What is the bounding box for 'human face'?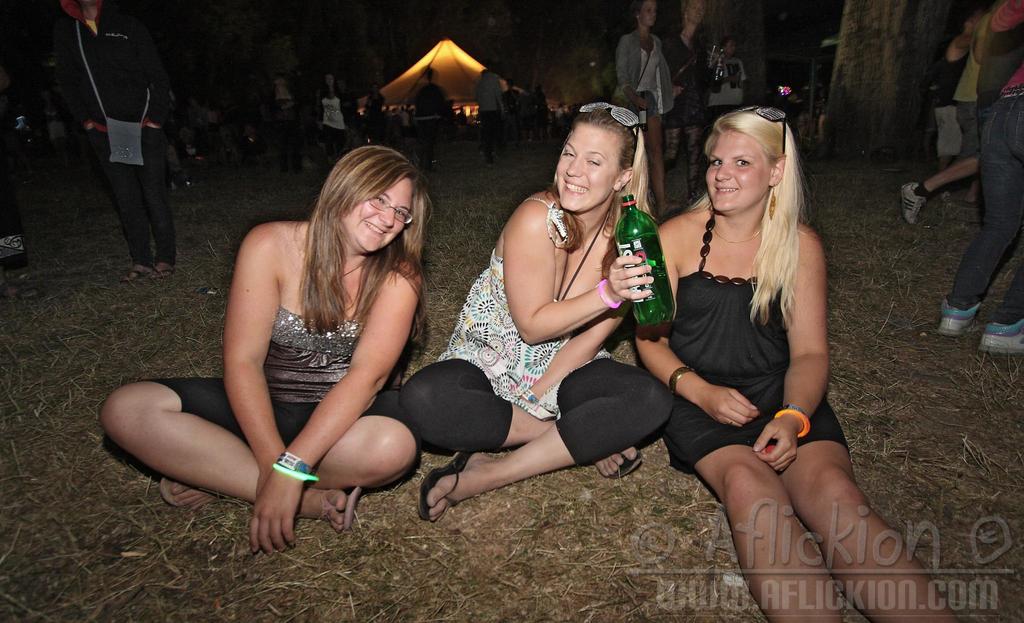
[706, 133, 772, 214].
